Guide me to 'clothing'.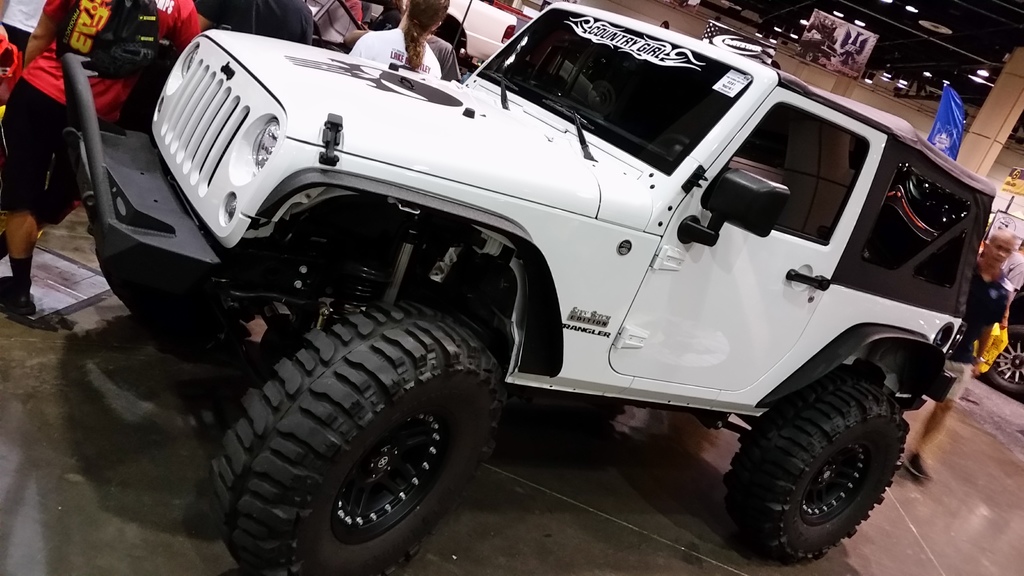
Guidance: left=0, top=0, right=49, bottom=59.
